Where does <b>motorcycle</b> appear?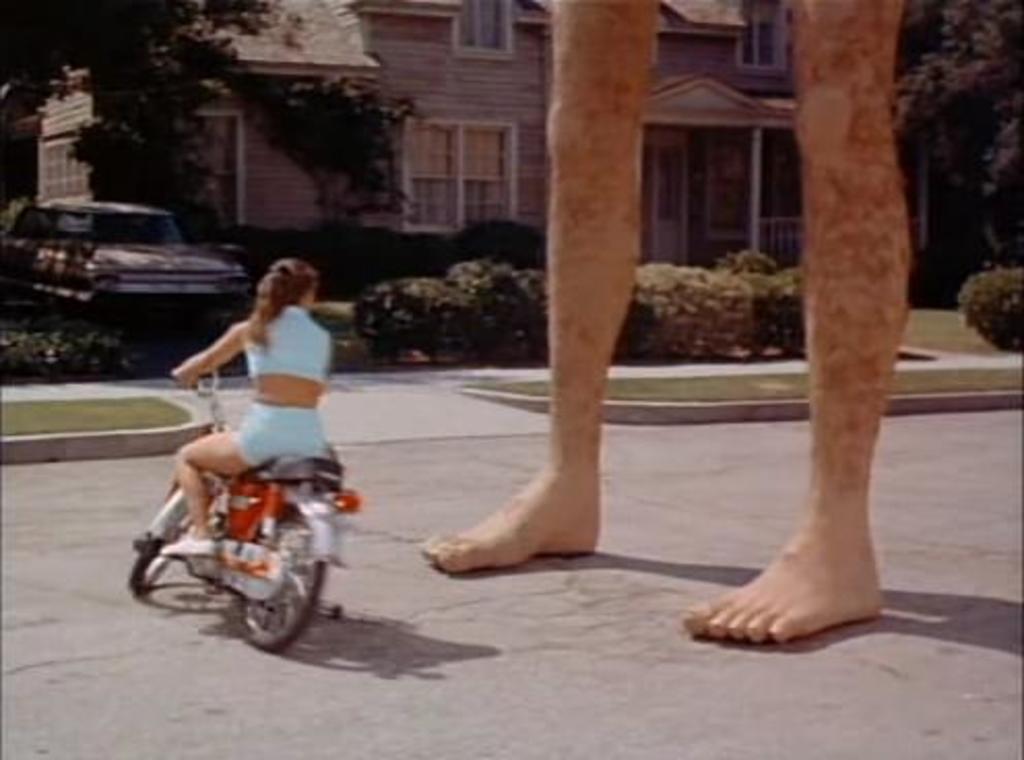
Appears at (x1=122, y1=419, x2=382, y2=665).
